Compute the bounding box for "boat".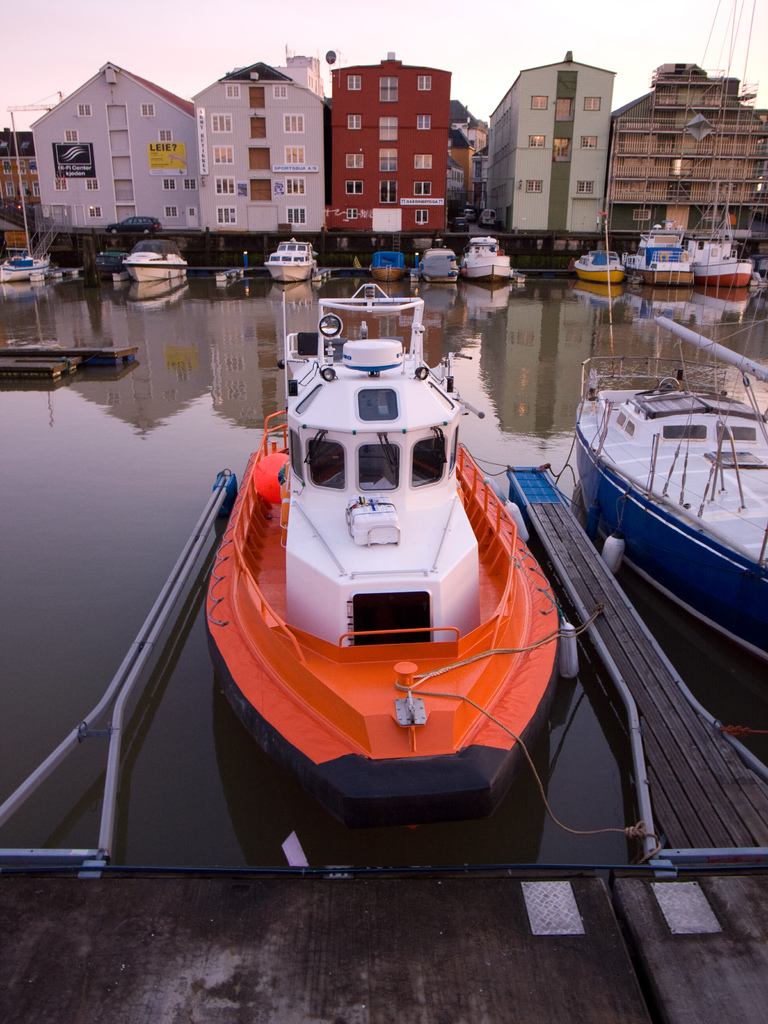
rect(456, 234, 513, 279).
